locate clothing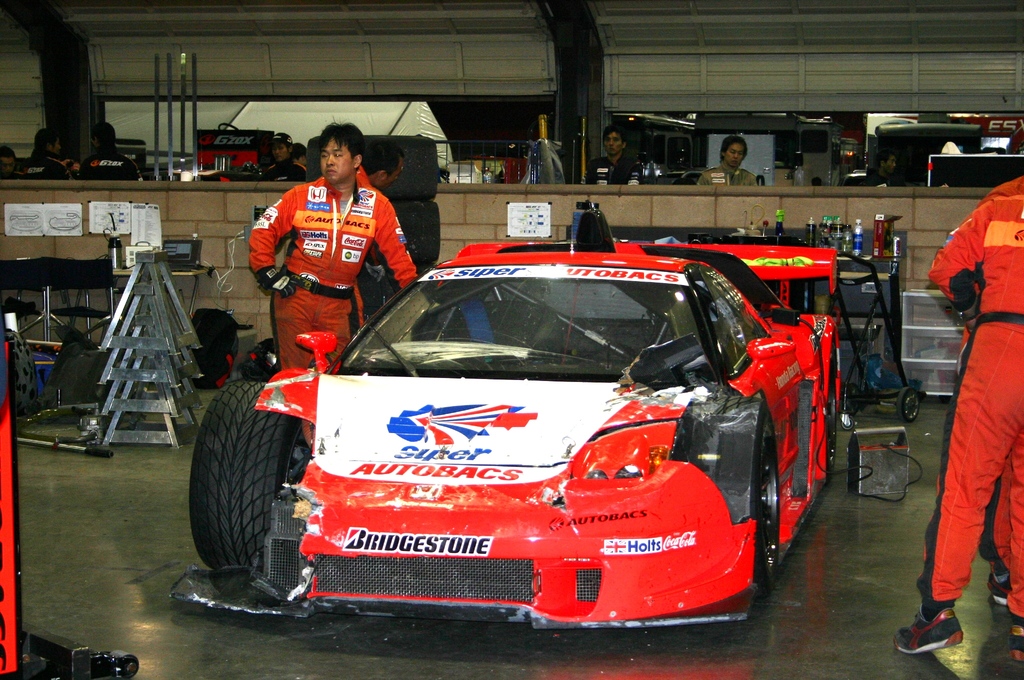
bbox=[263, 159, 310, 177]
